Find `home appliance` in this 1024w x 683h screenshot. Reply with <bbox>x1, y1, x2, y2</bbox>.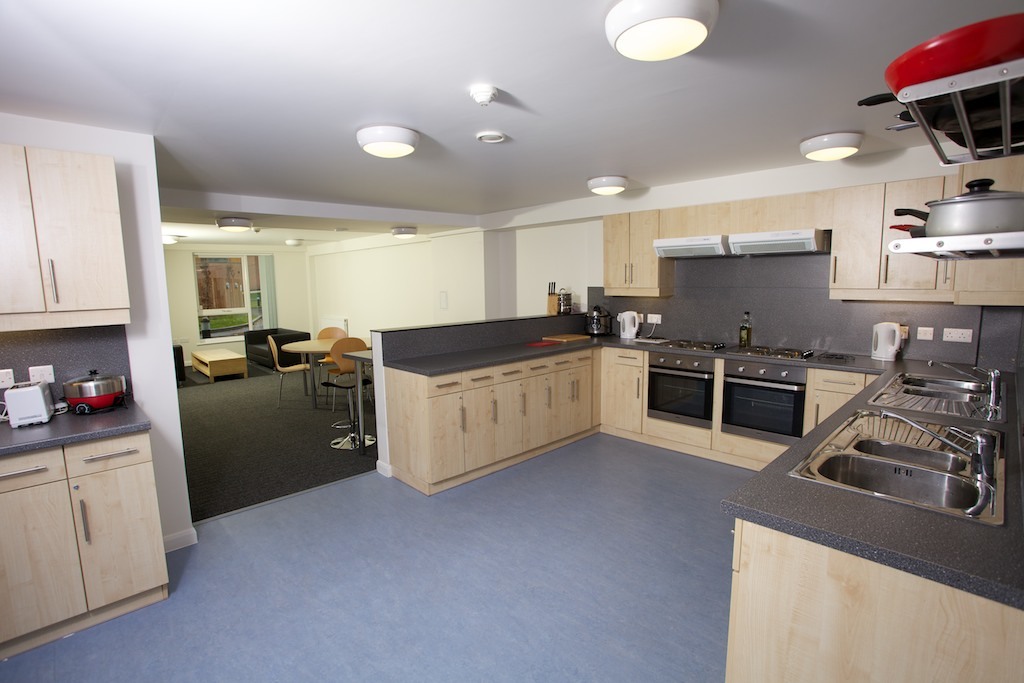
<bbox>727, 227, 831, 256</bbox>.
